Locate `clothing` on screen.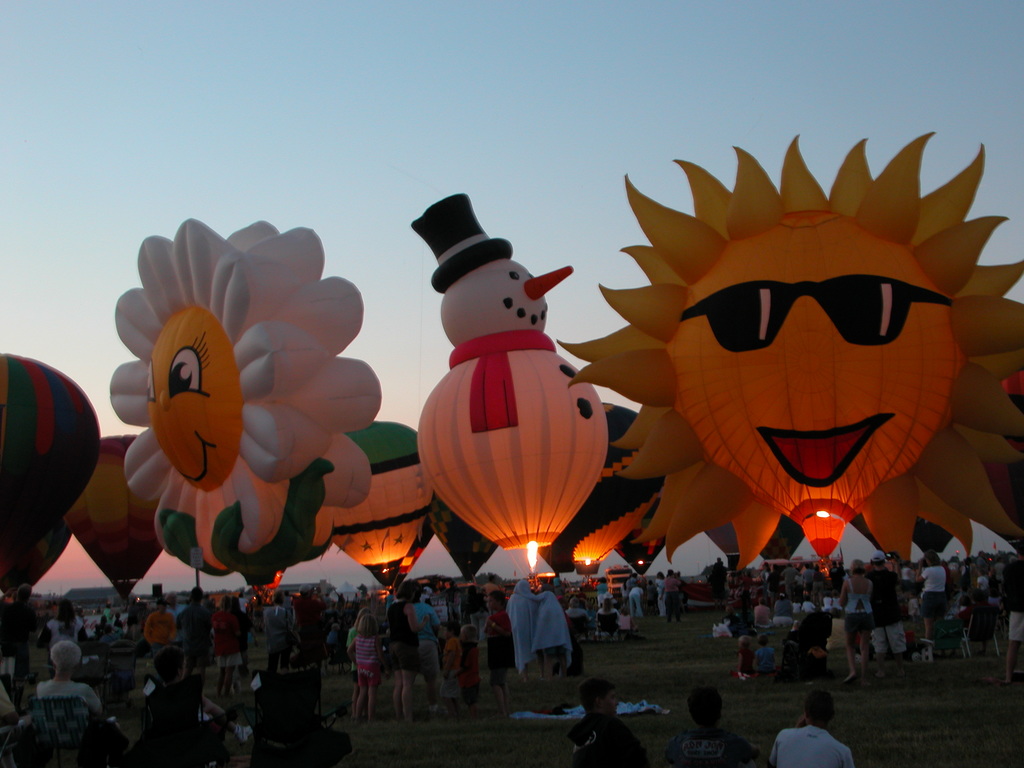
On screen at locate(217, 609, 246, 666).
